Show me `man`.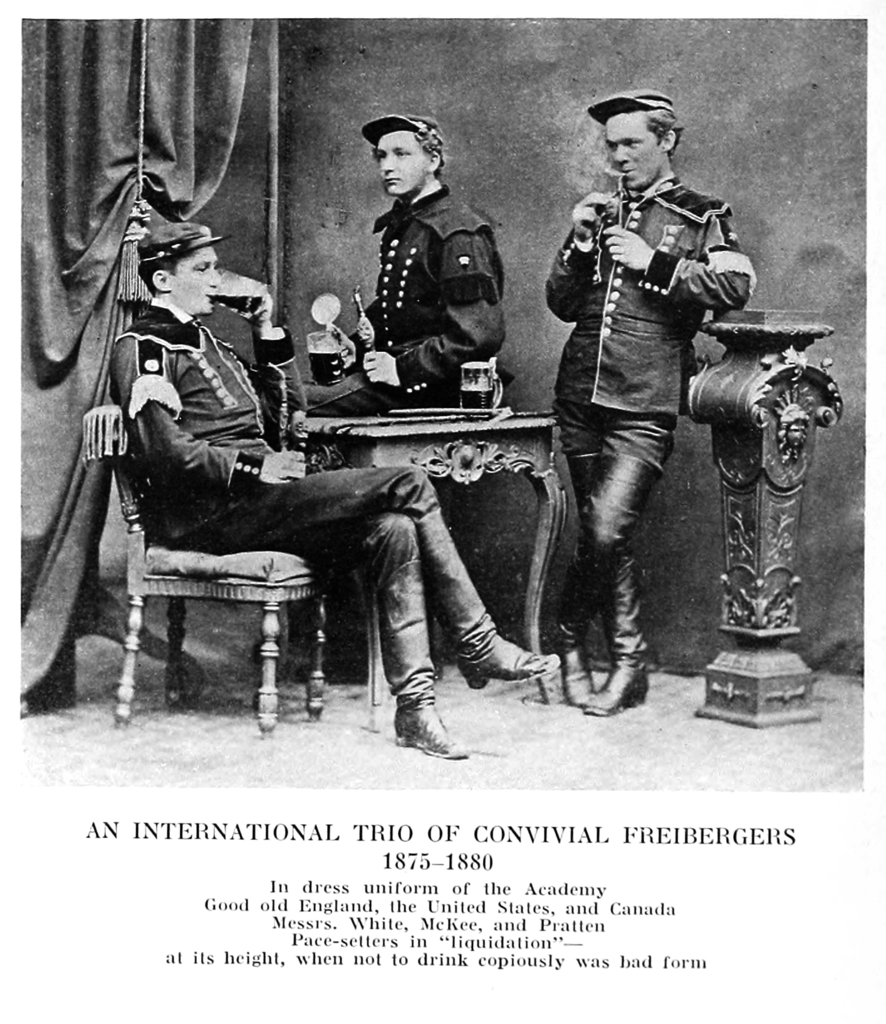
`man` is here: x1=540 y1=92 x2=759 y2=715.
